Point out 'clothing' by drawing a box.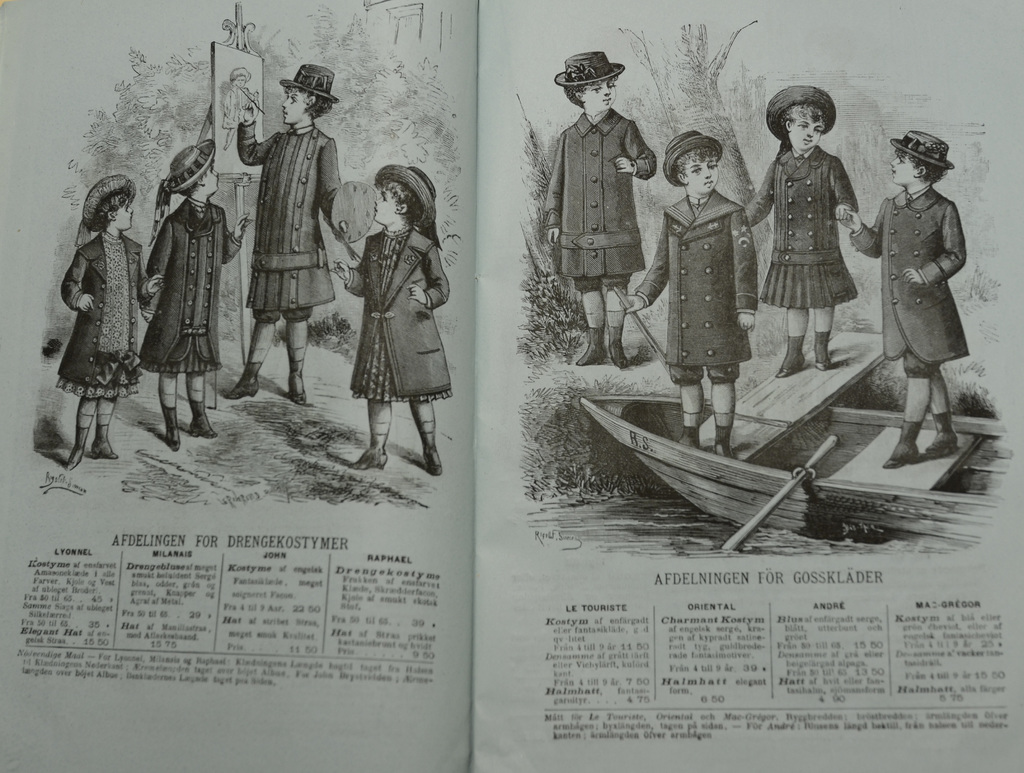
box=[634, 183, 758, 360].
